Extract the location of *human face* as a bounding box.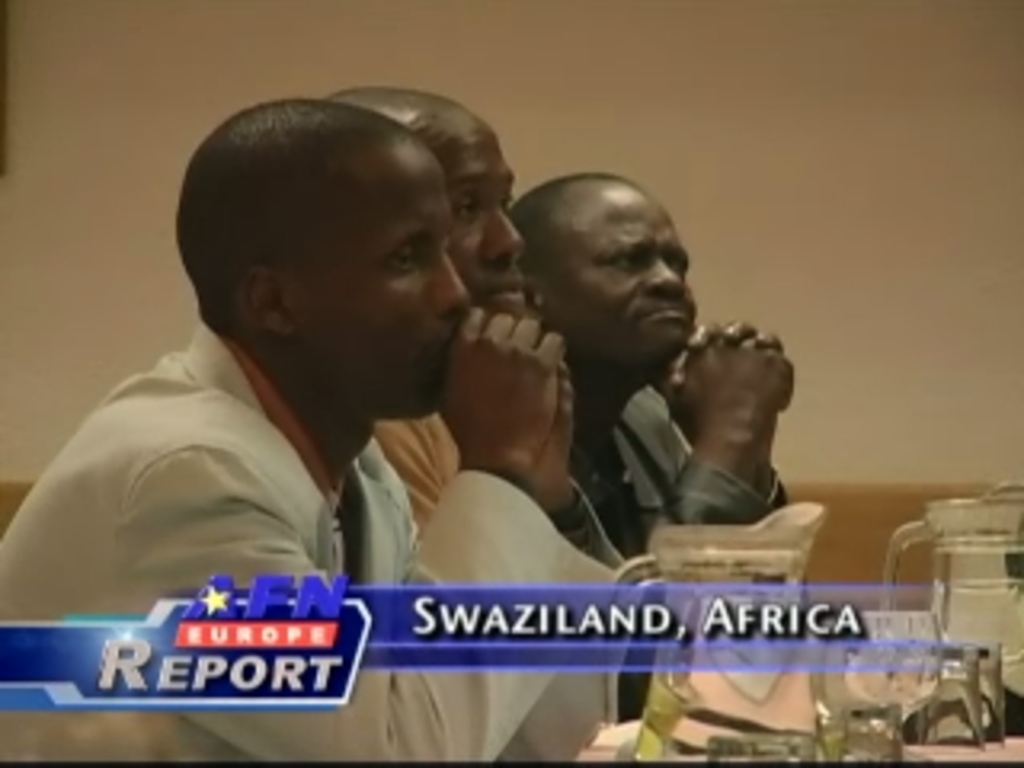
region(426, 115, 534, 320).
